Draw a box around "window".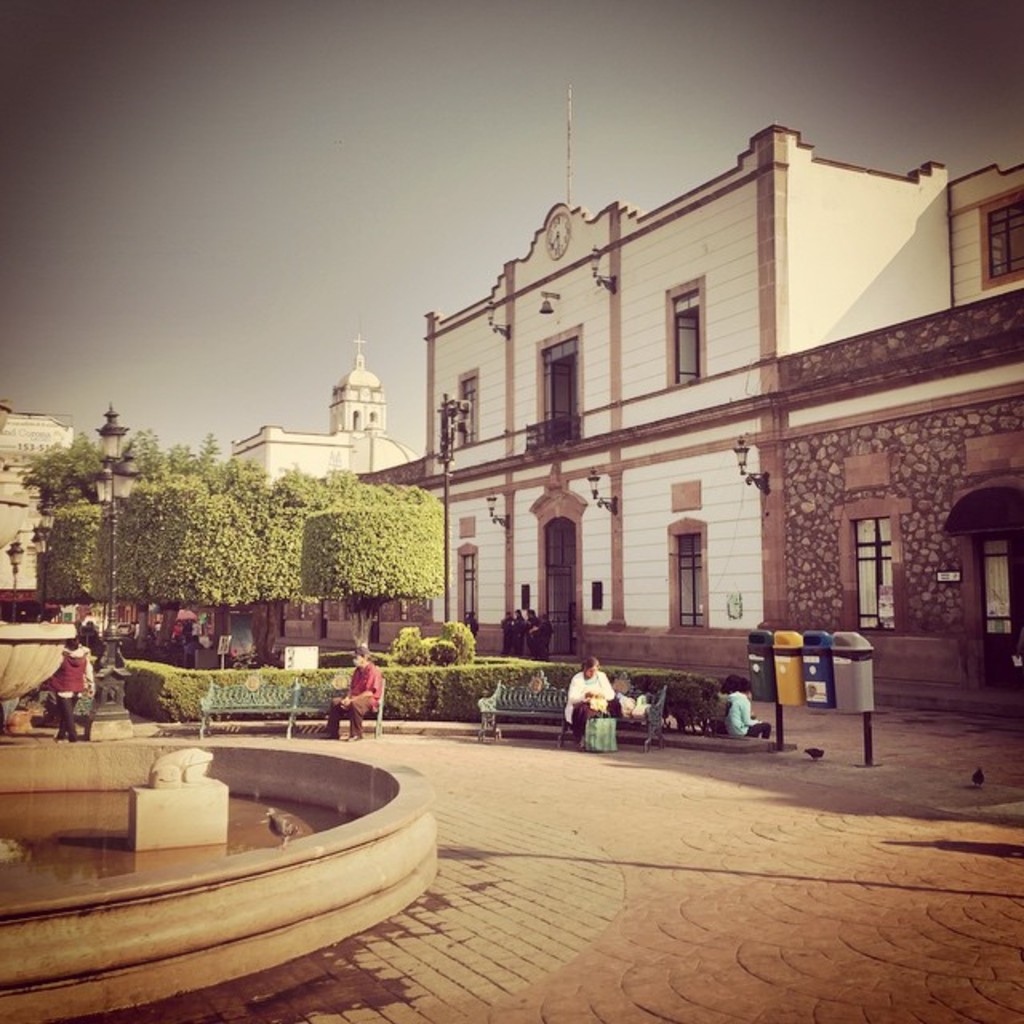
box(280, 600, 291, 637).
